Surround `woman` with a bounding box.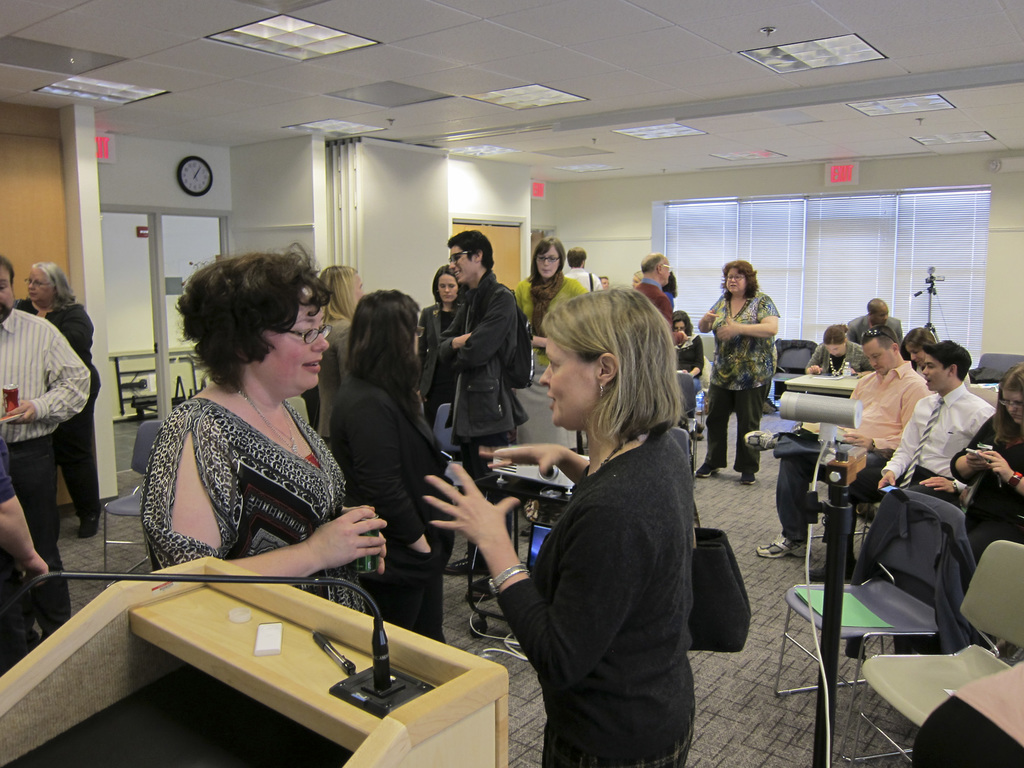
<region>938, 360, 1023, 564</region>.
